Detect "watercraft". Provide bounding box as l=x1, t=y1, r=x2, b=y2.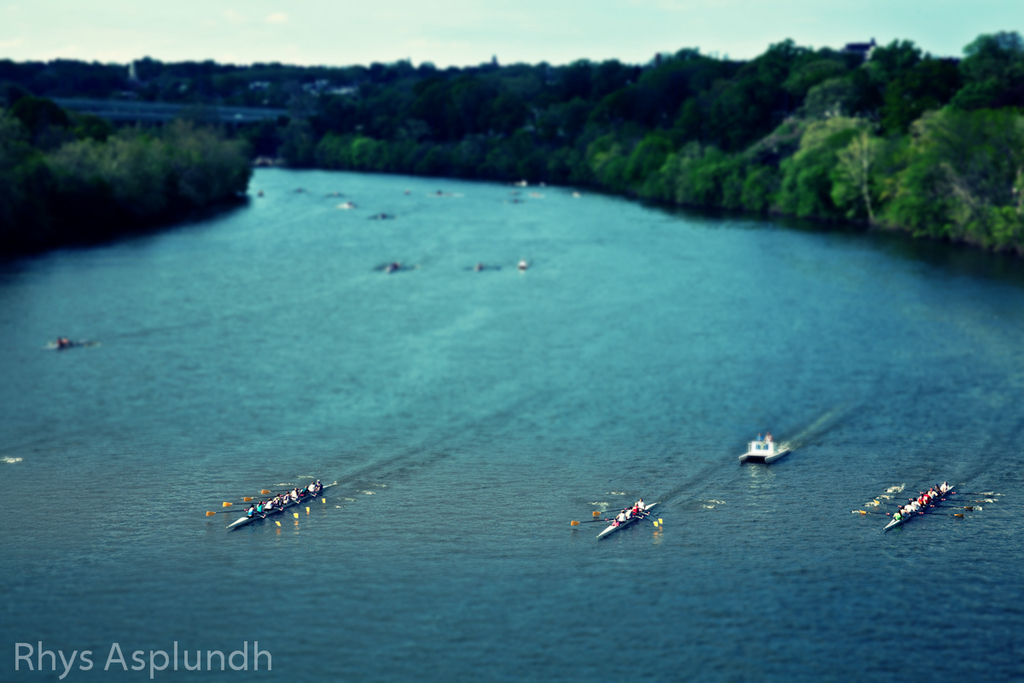
l=230, t=481, r=333, b=528.
